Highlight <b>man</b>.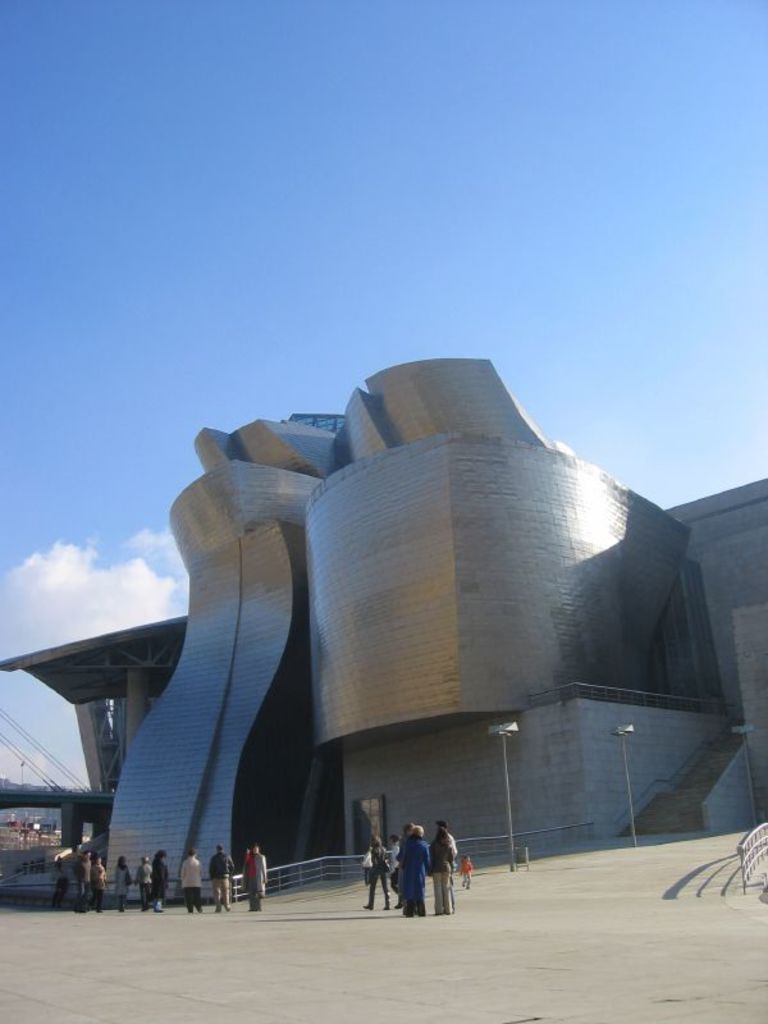
Highlighted region: x1=78 y1=845 x2=88 y2=911.
